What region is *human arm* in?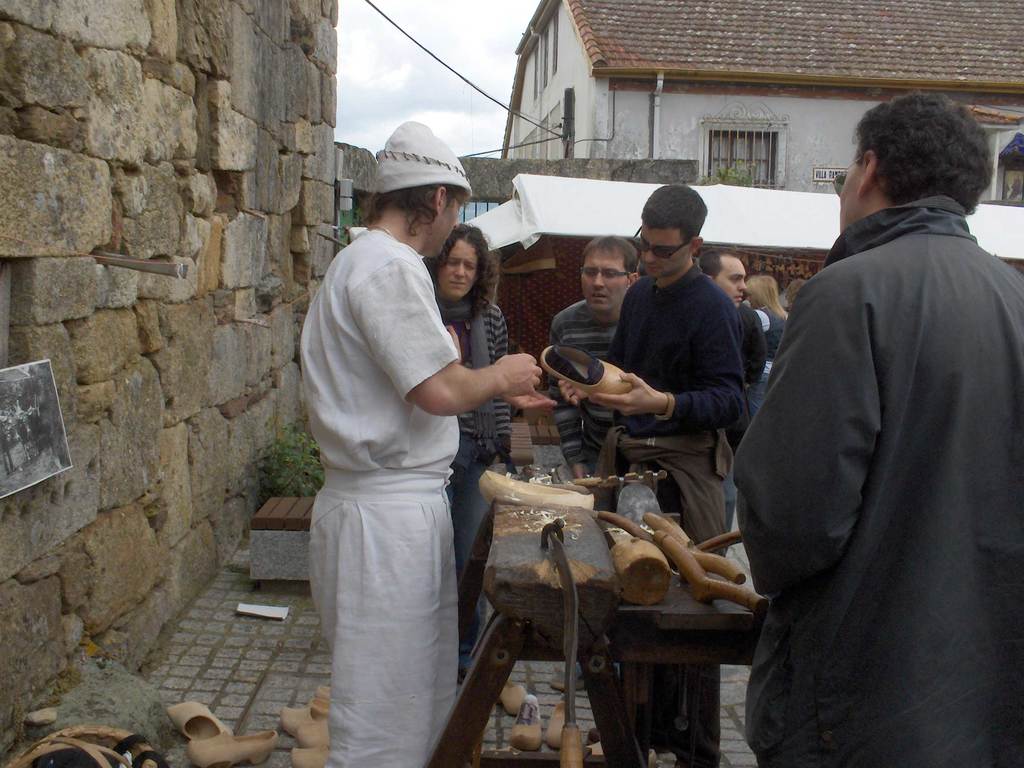
{"left": 729, "top": 276, "right": 881, "bottom": 597}.
